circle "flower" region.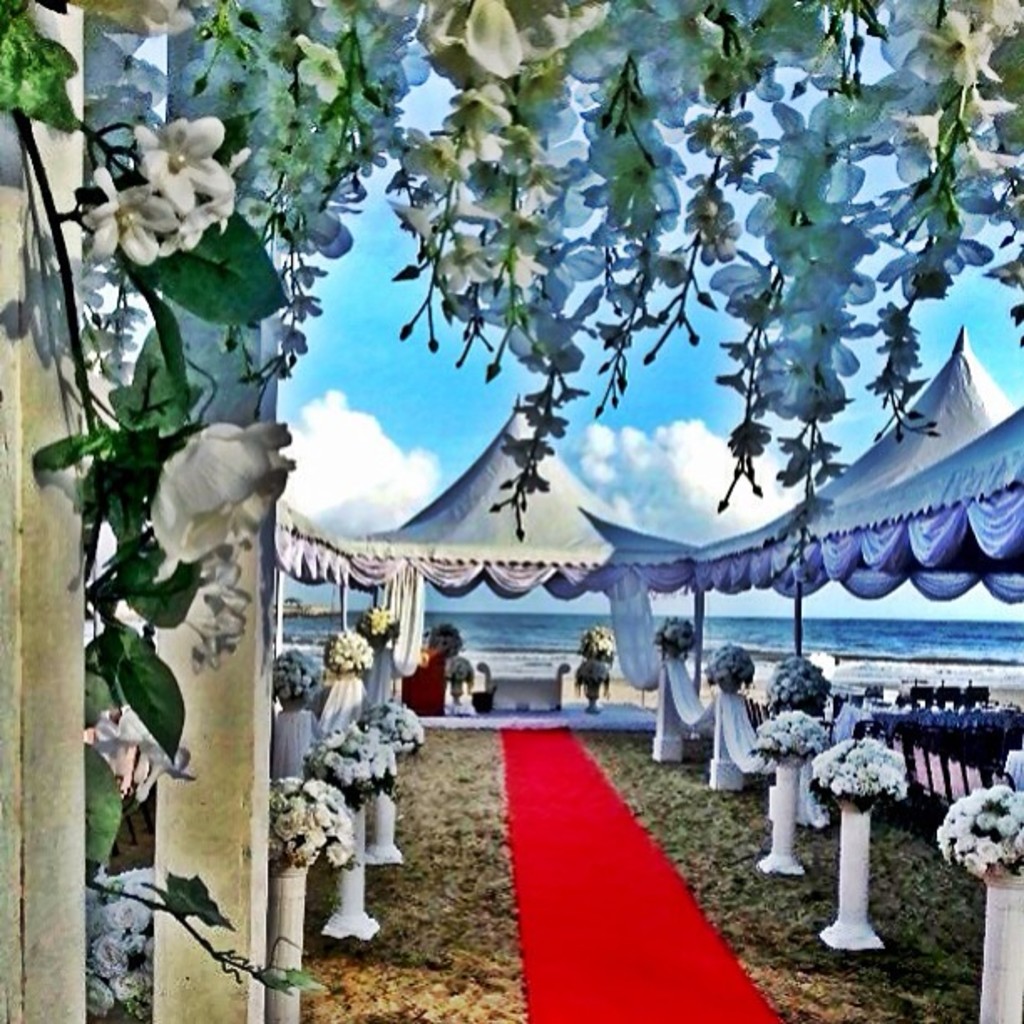
Region: [84,169,171,266].
